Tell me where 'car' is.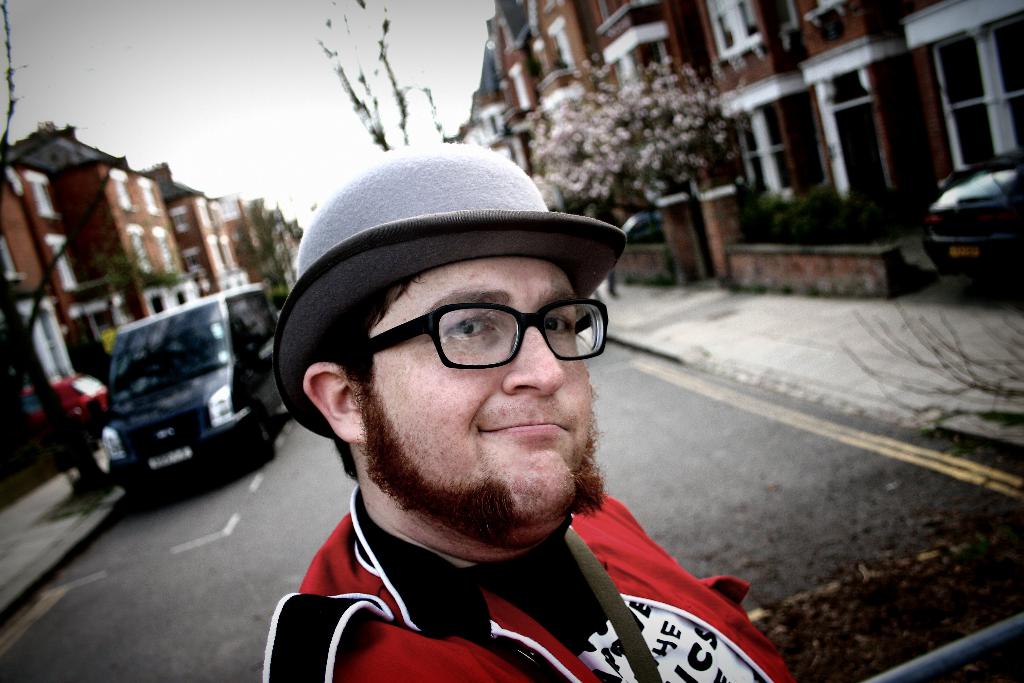
'car' is at bbox=[918, 151, 1023, 283].
